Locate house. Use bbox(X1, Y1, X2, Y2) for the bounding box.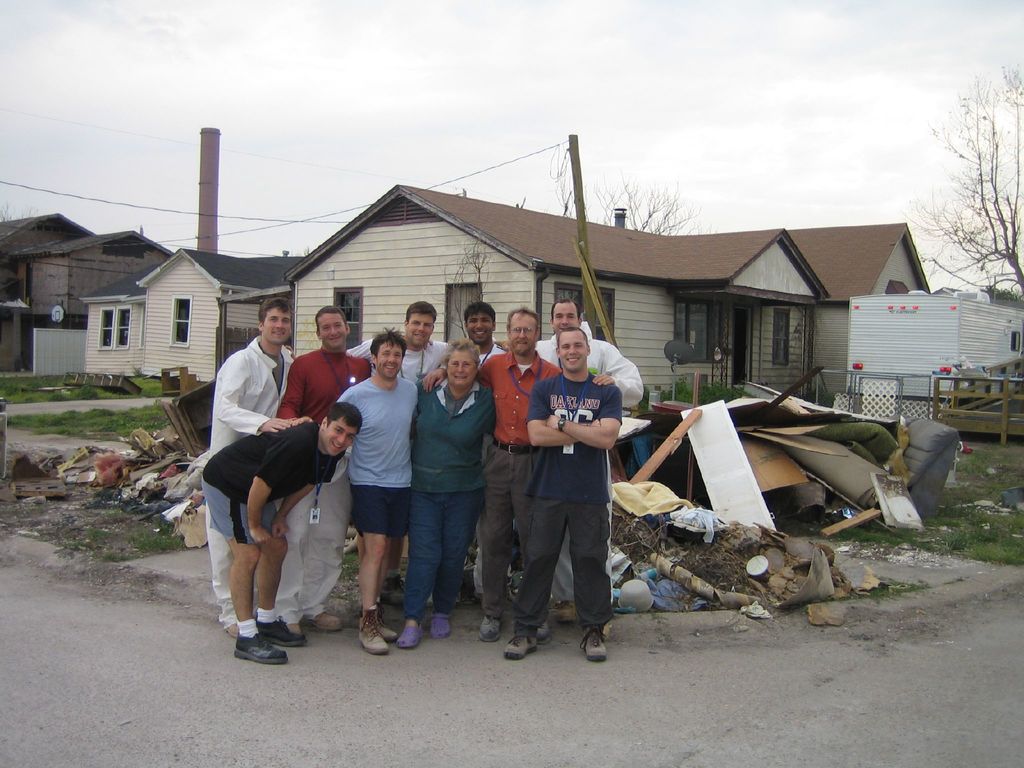
bbox(283, 182, 931, 400).
